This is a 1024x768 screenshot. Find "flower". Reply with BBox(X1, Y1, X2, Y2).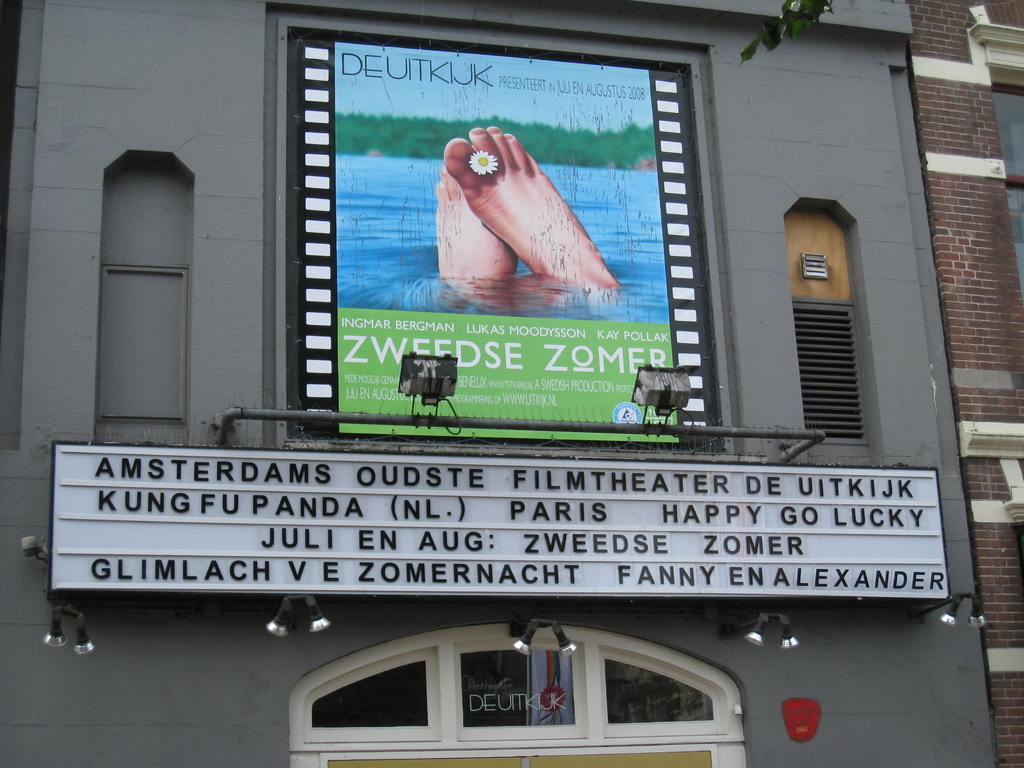
BBox(469, 150, 497, 172).
